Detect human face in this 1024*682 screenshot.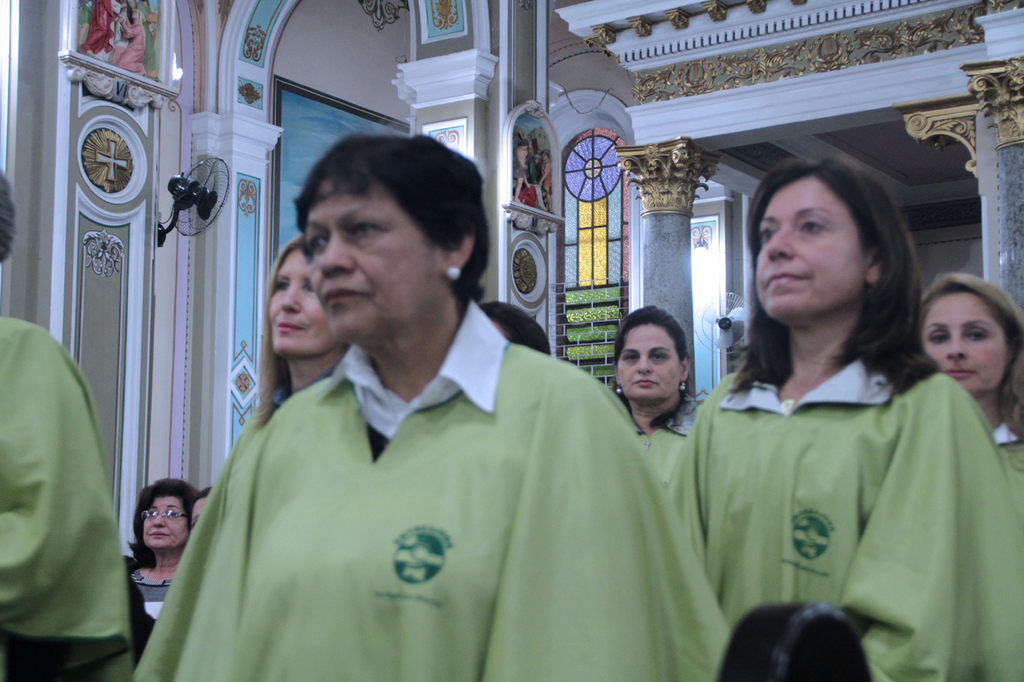
Detection: pyautogui.locateOnScreen(140, 490, 189, 548).
